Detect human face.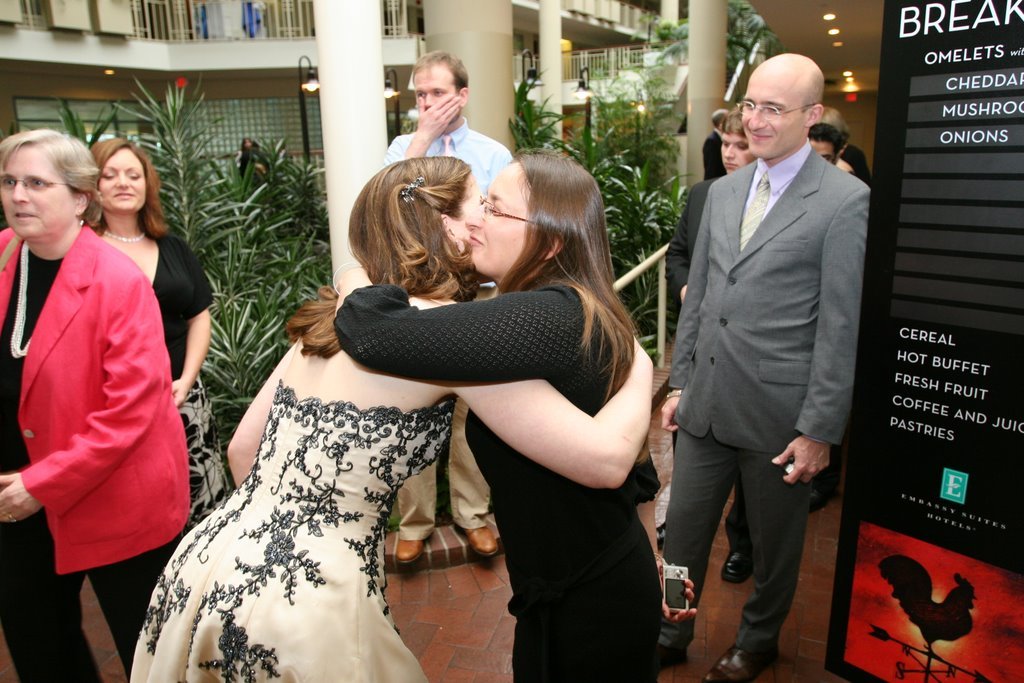
Detected at box=[414, 64, 450, 112].
